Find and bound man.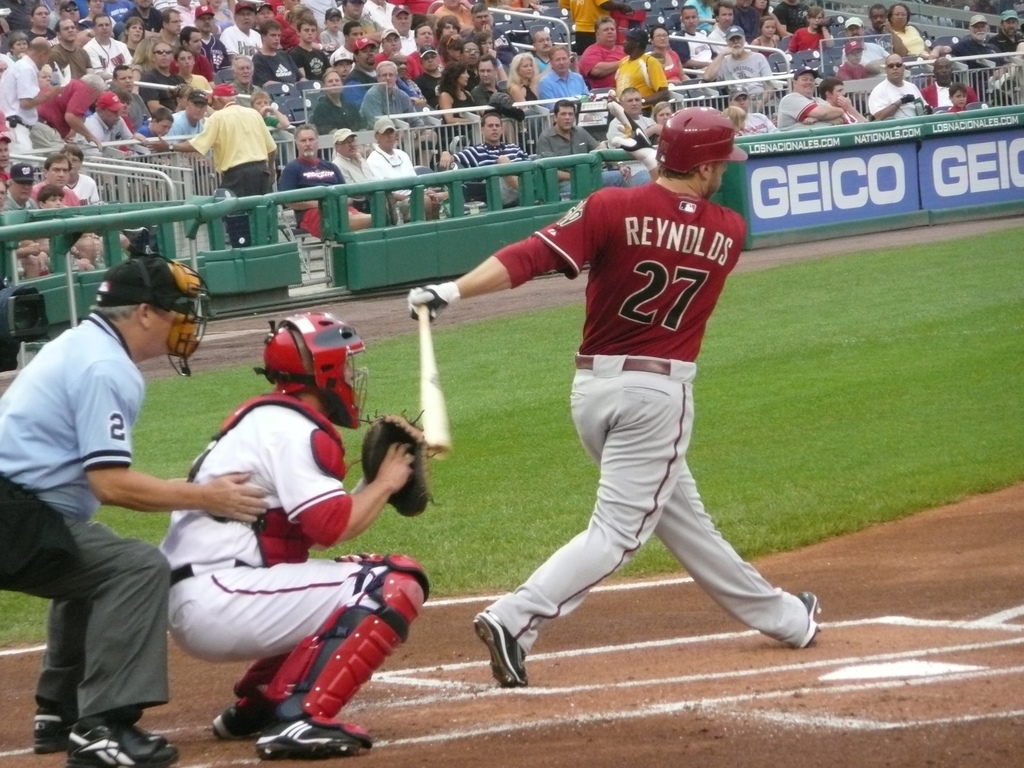
Bound: 191/3/228/71.
